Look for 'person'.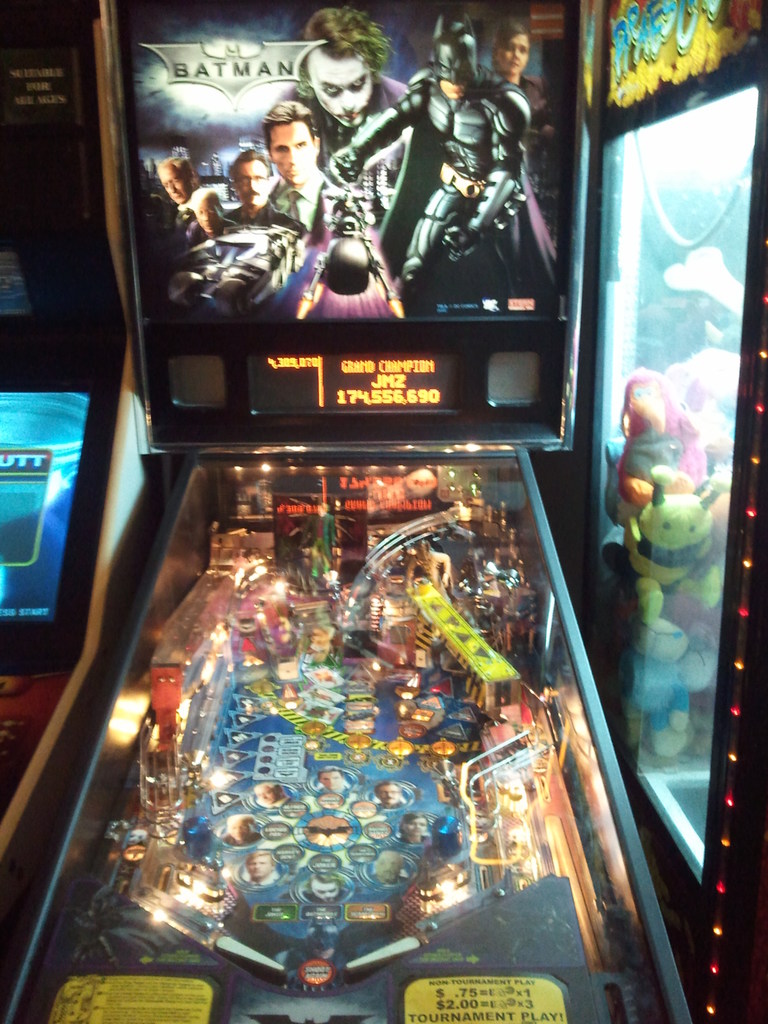
Found: <region>323, 18, 539, 317</region>.
